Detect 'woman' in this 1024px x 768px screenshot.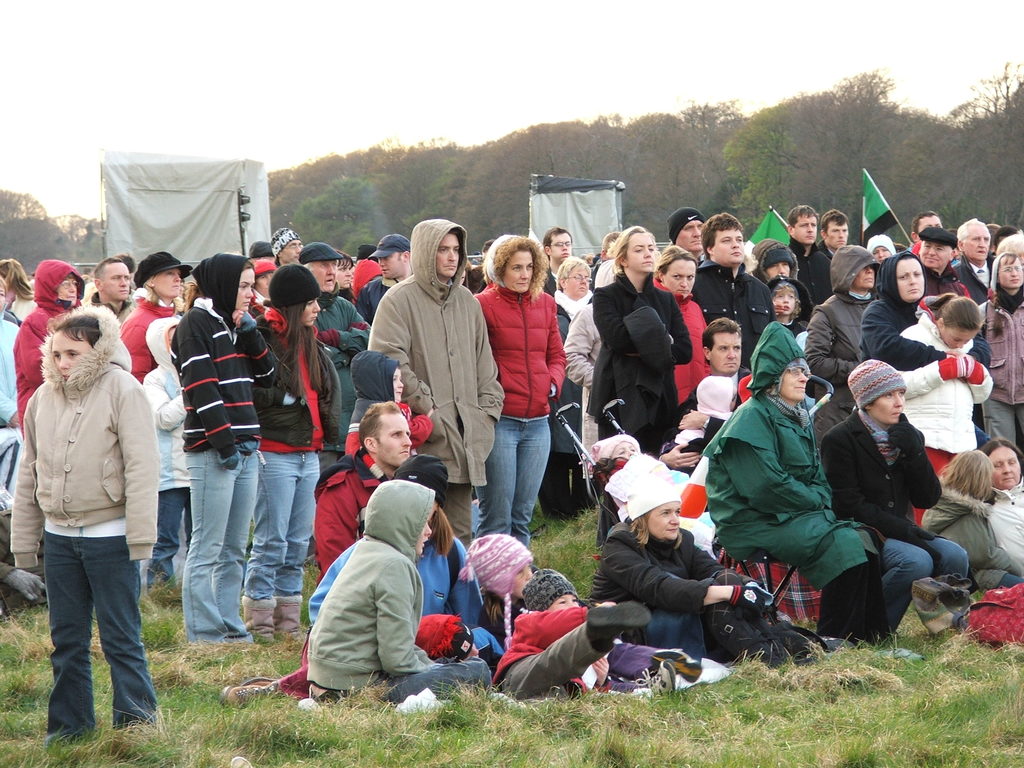
Detection: (589,452,767,657).
